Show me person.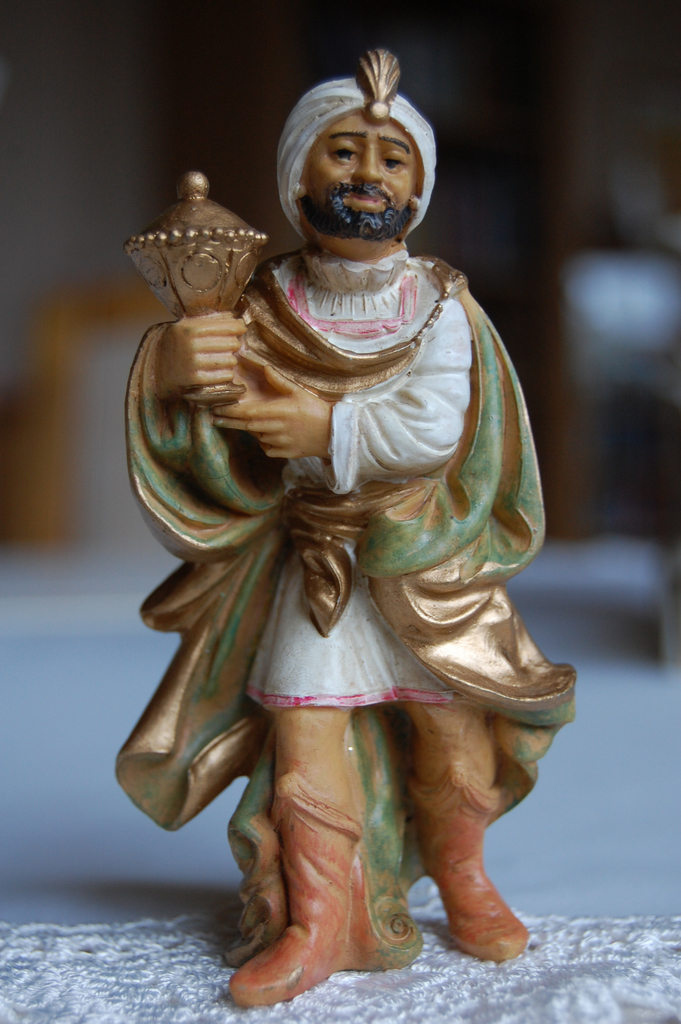
person is here: [left=132, top=50, right=571, bottom=998].
